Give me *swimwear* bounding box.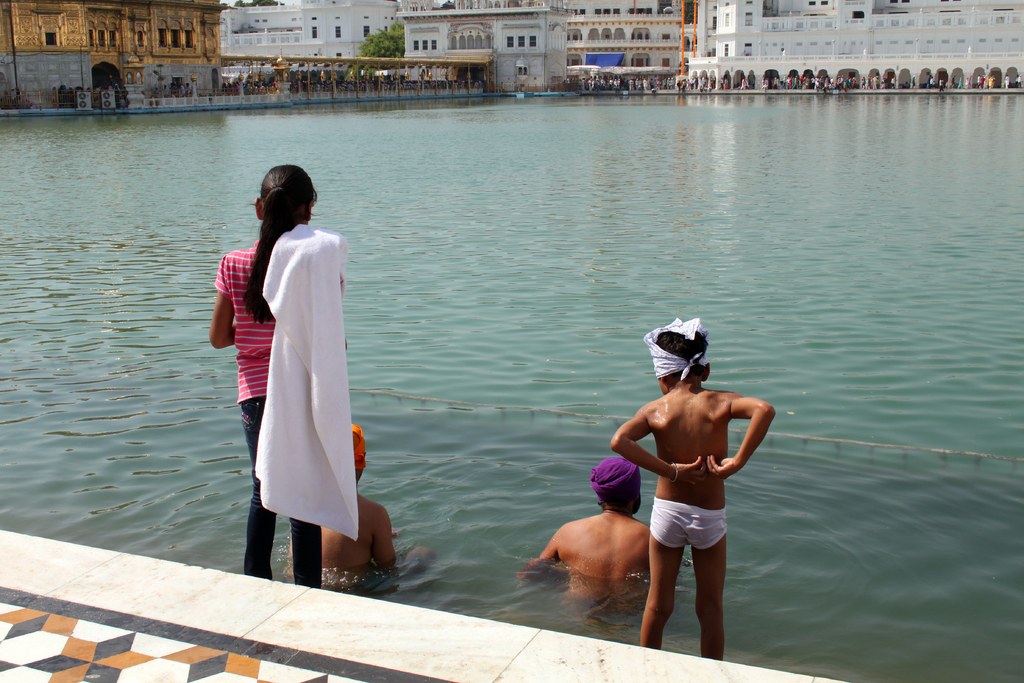
648 500 728 551.
